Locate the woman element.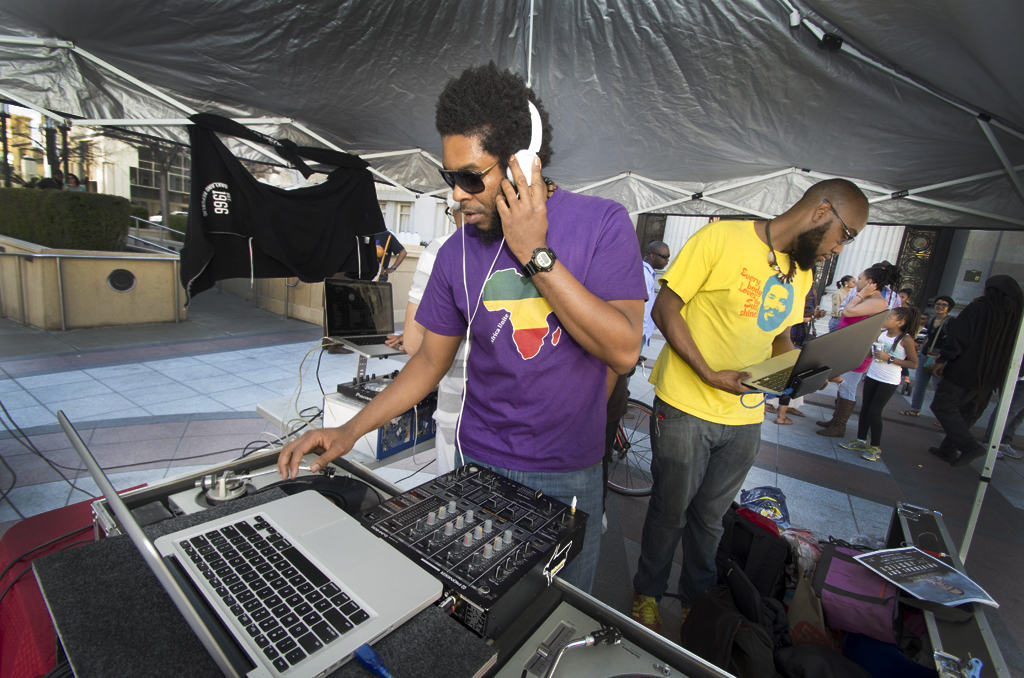
Element bbox: [x1=894, y1=297, x2=959, y2=418].
